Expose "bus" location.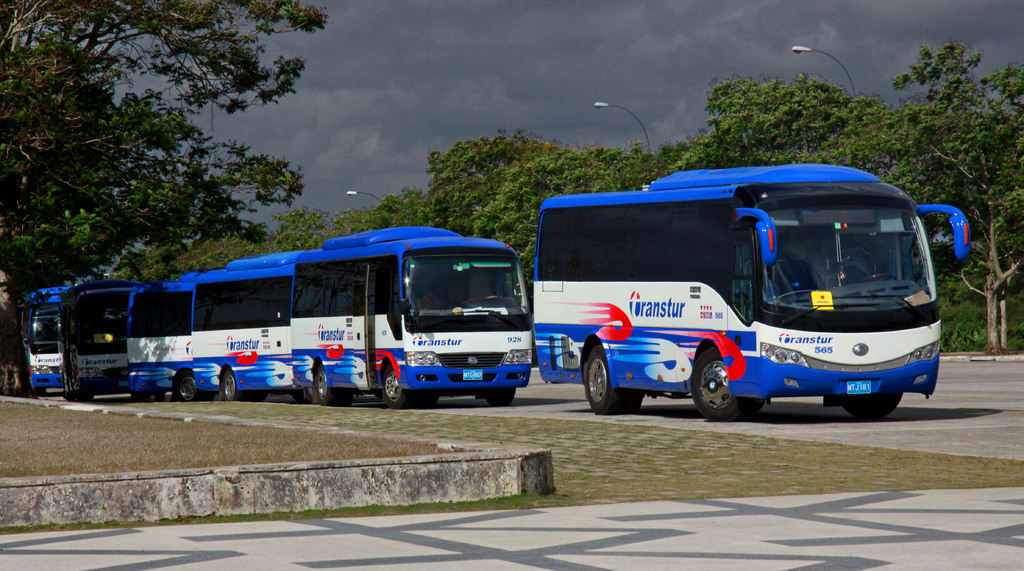
Exposed at 126:273:197:396.
